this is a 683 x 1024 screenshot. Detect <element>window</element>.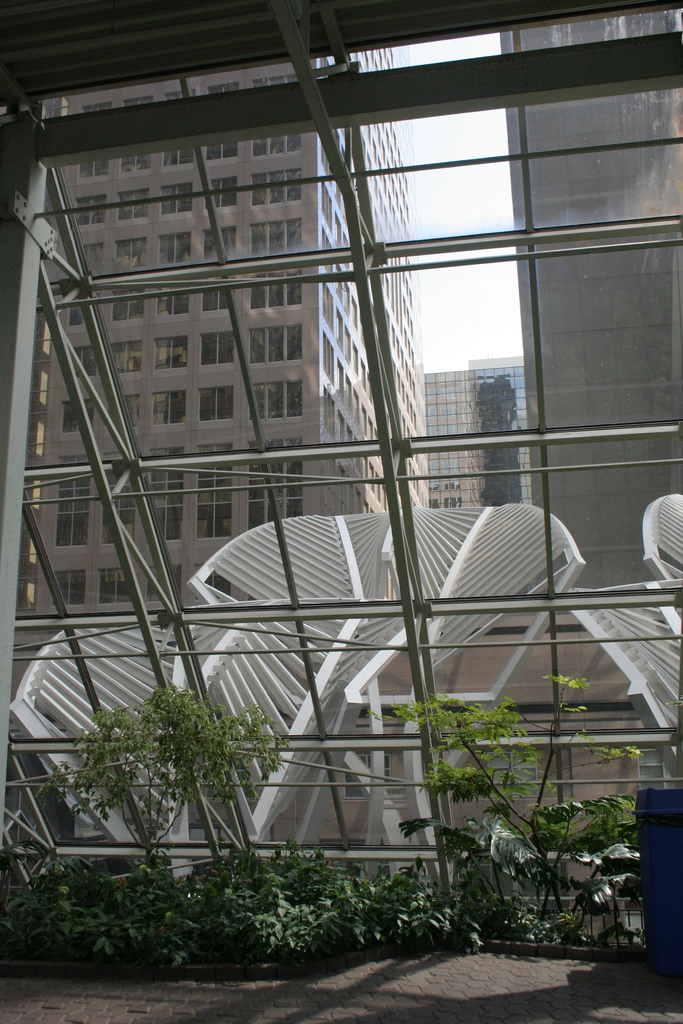
(left=164, top=86, right=195, bottom=102).
